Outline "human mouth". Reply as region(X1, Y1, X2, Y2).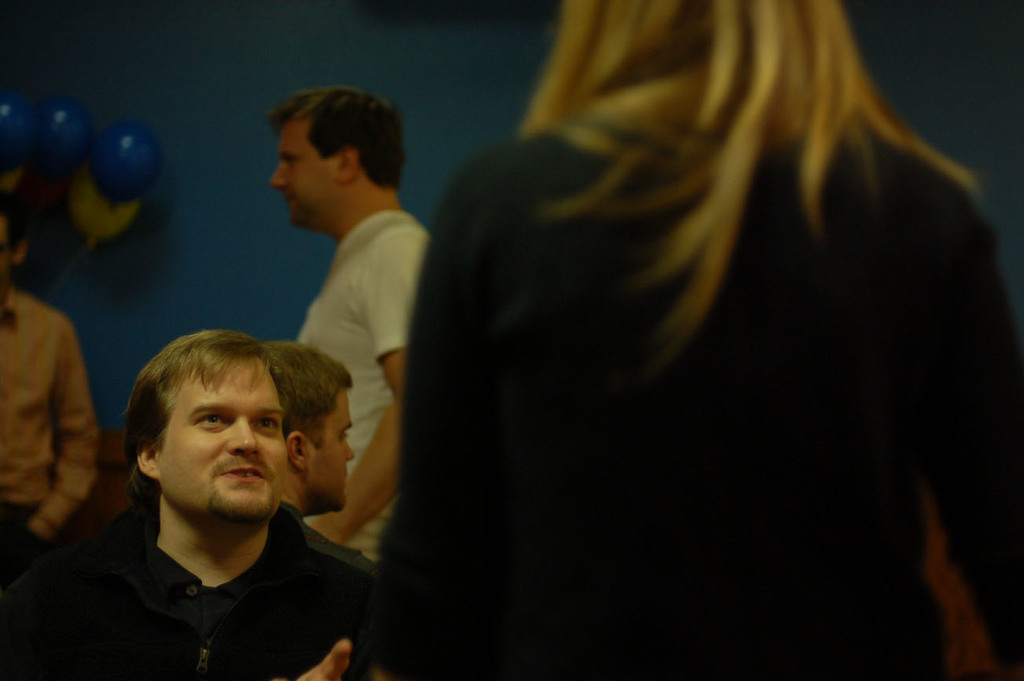
region(223, 467, 262, 482).
